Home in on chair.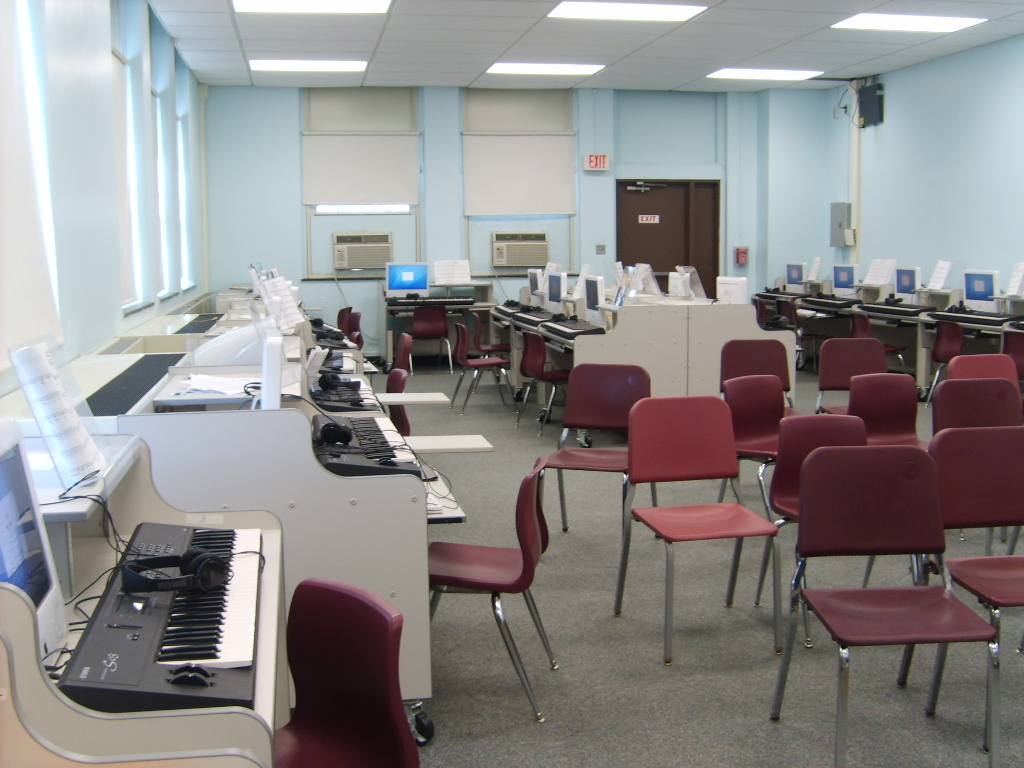
Homed in at <box>929,323,963,412</box>.
